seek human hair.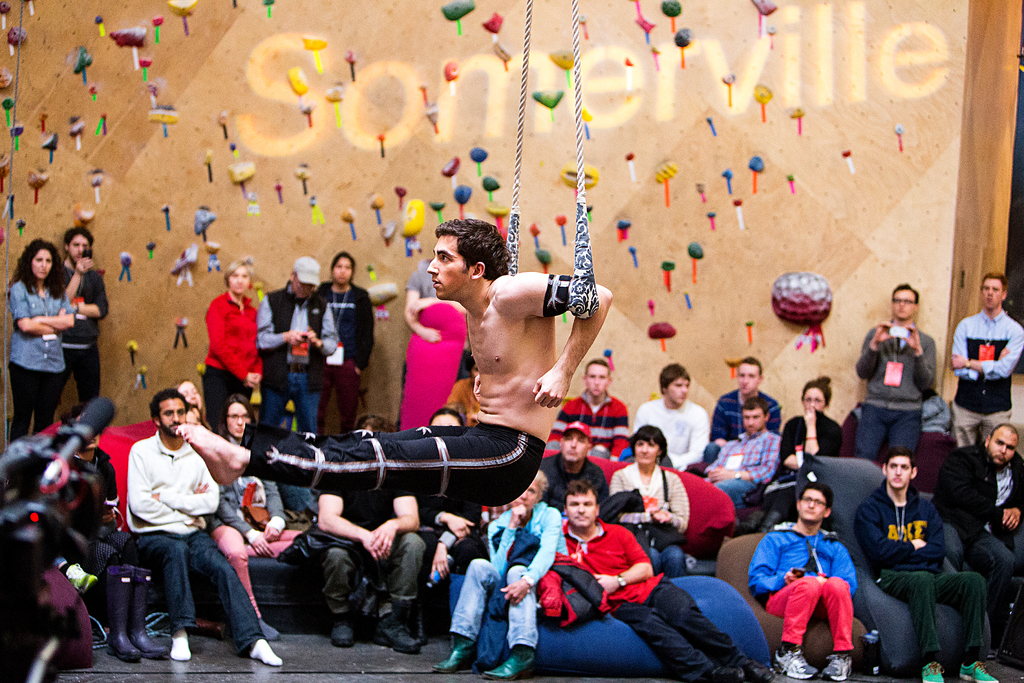
{"x1": 586, "y1": 356, "x2": 609, "y2": 381}.
